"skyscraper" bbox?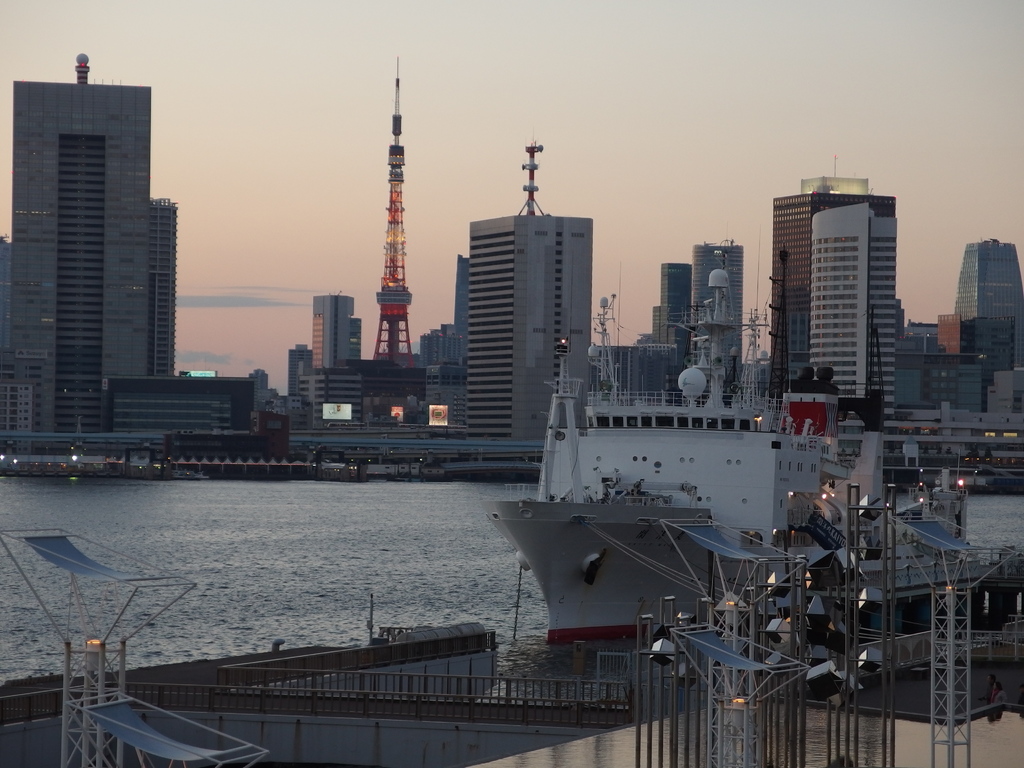
<box>0,53,173,429</box>
